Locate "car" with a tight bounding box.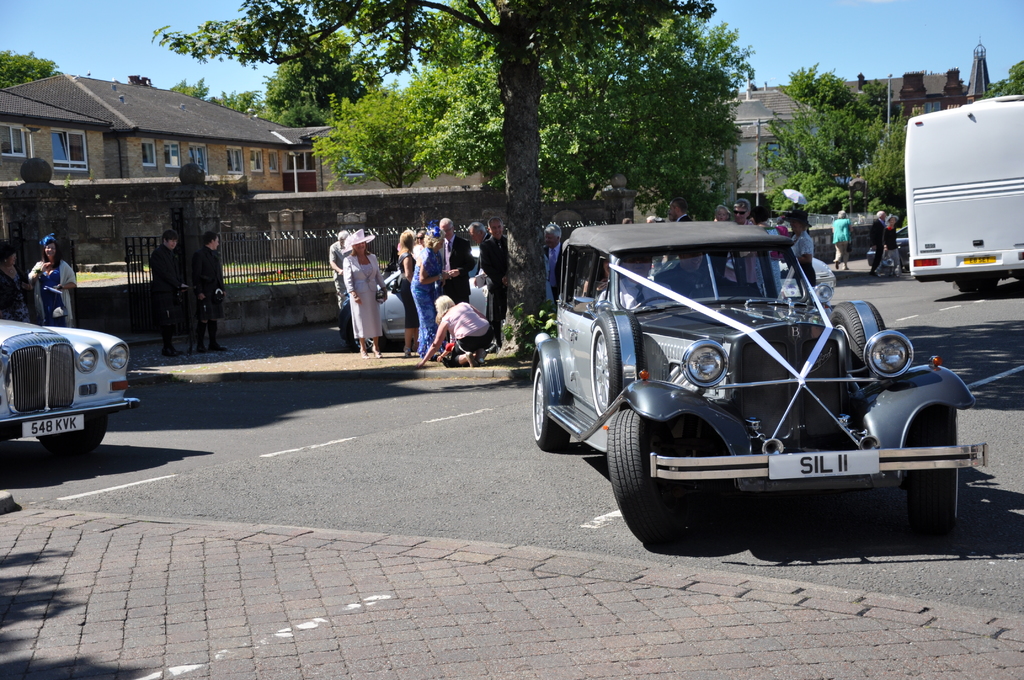
left=550, top=211, right=981, bottom=547.
